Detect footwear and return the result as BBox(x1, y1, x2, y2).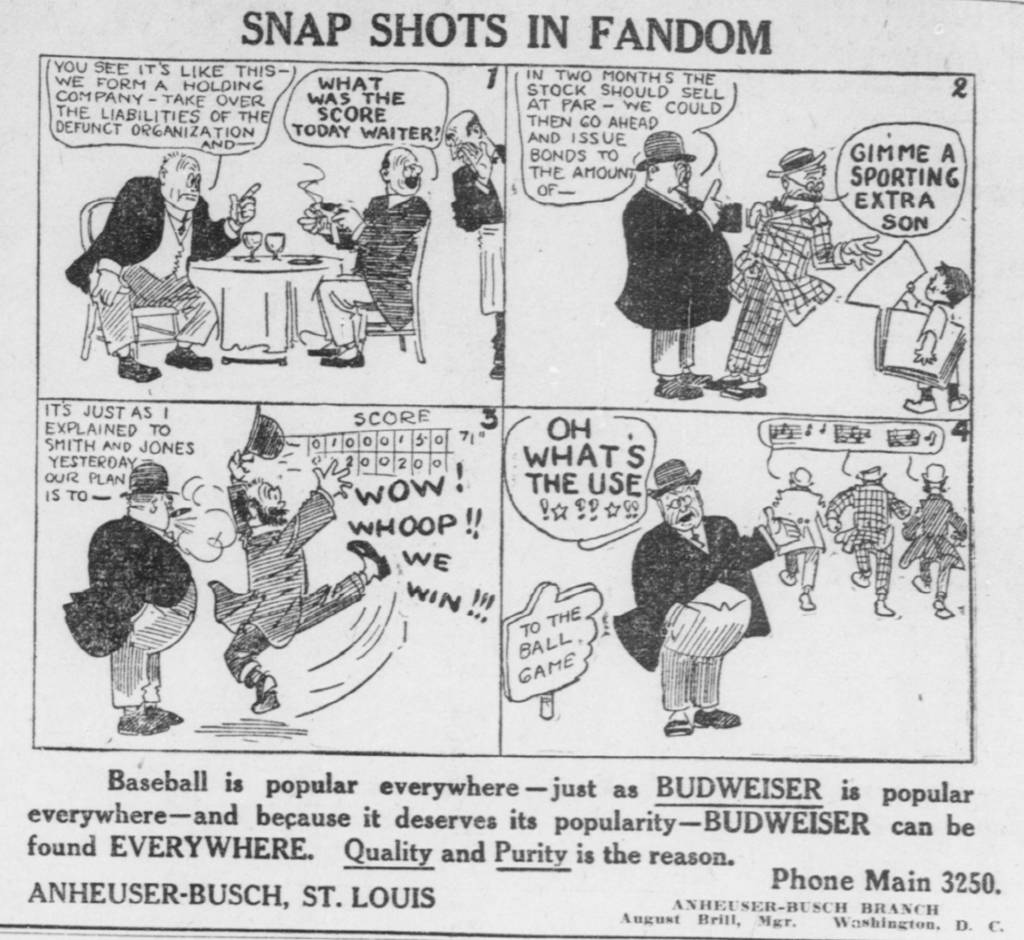
BBox(148, 700, 192, 723).
